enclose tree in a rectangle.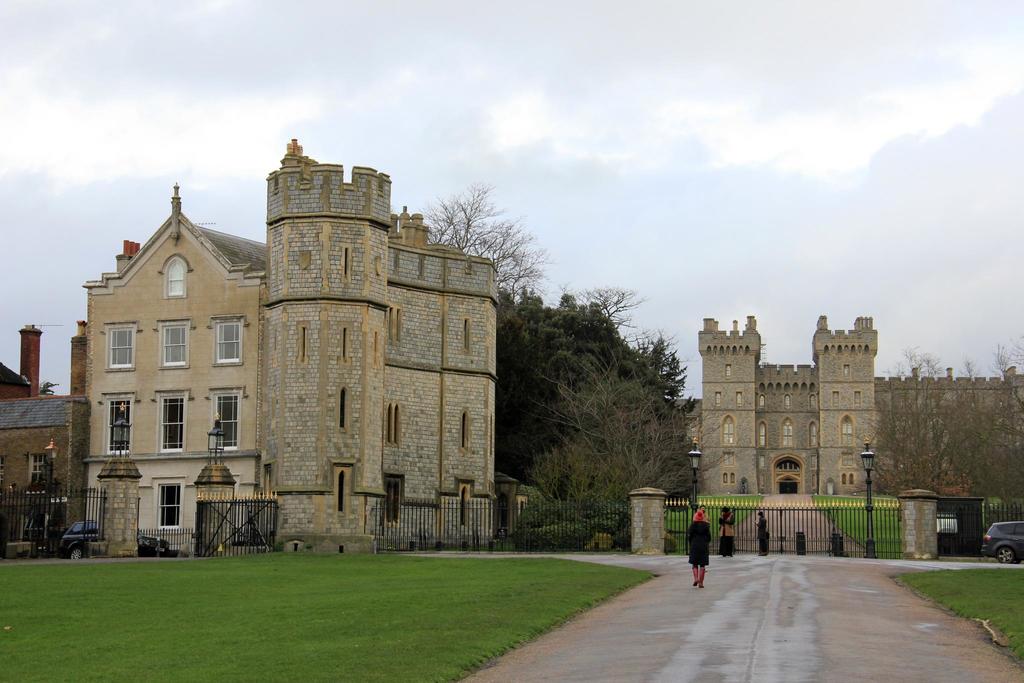
<region>550, 283, 643, 342</region>.
